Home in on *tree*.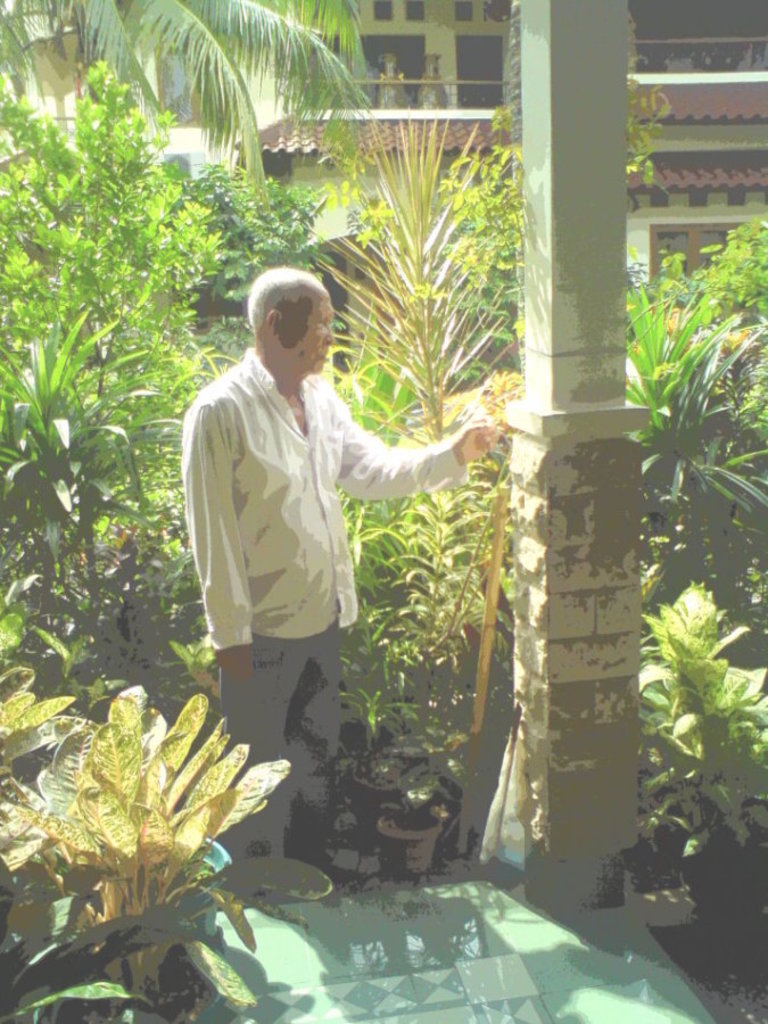
Homed in at 0 0 767 1023.
